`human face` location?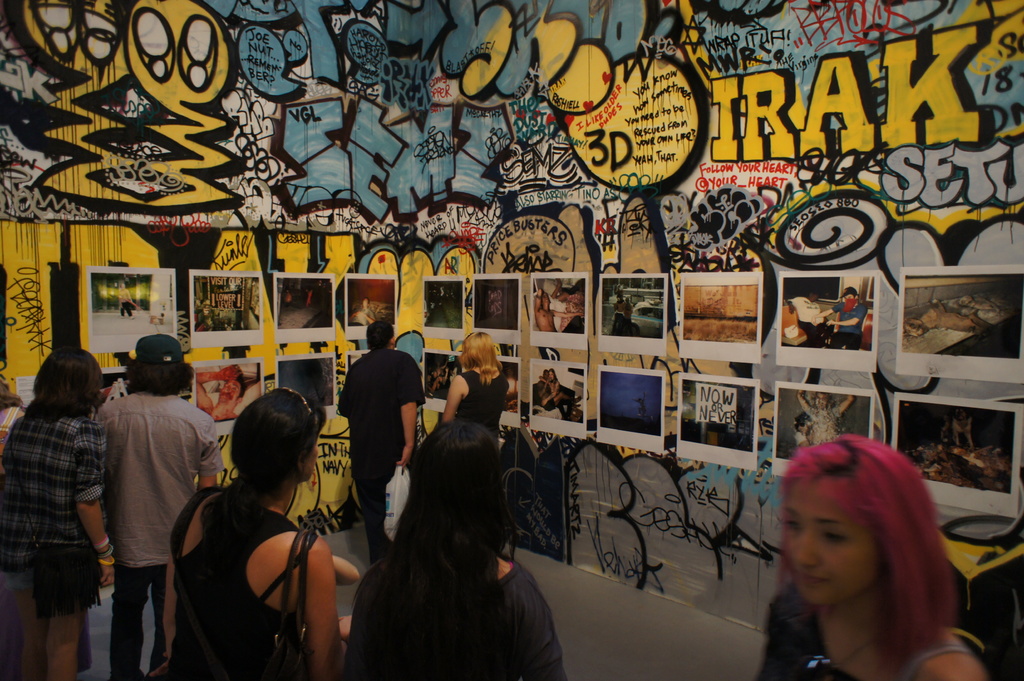
x1=541, y1=292, x2=553, y2=307
